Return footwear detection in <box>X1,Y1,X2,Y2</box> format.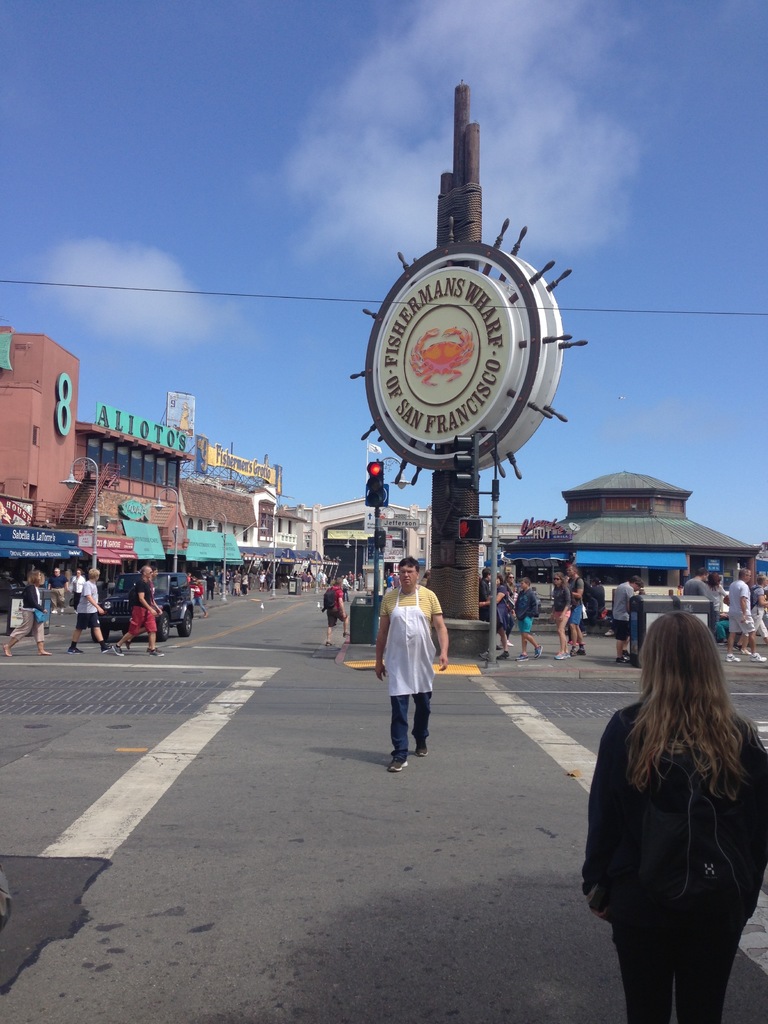
<box>534,645,541,660</box>.
